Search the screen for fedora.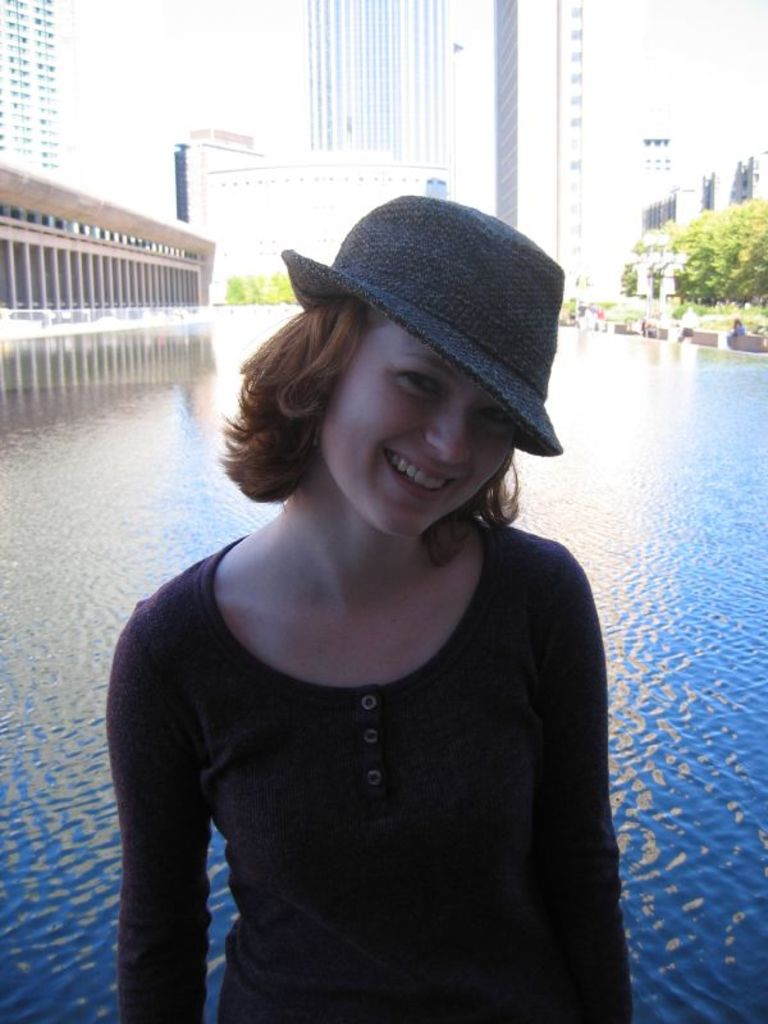
Found at x1=279, y1=188, x2=562, y2=451.
